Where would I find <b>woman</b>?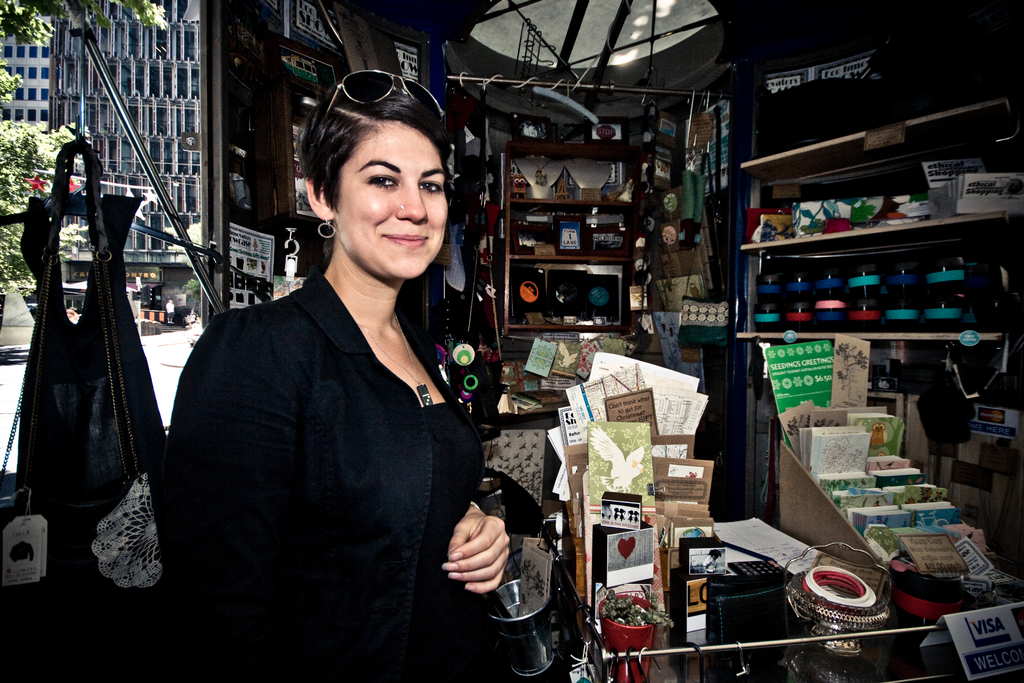
At bbox(166, 65, 511, 671).
